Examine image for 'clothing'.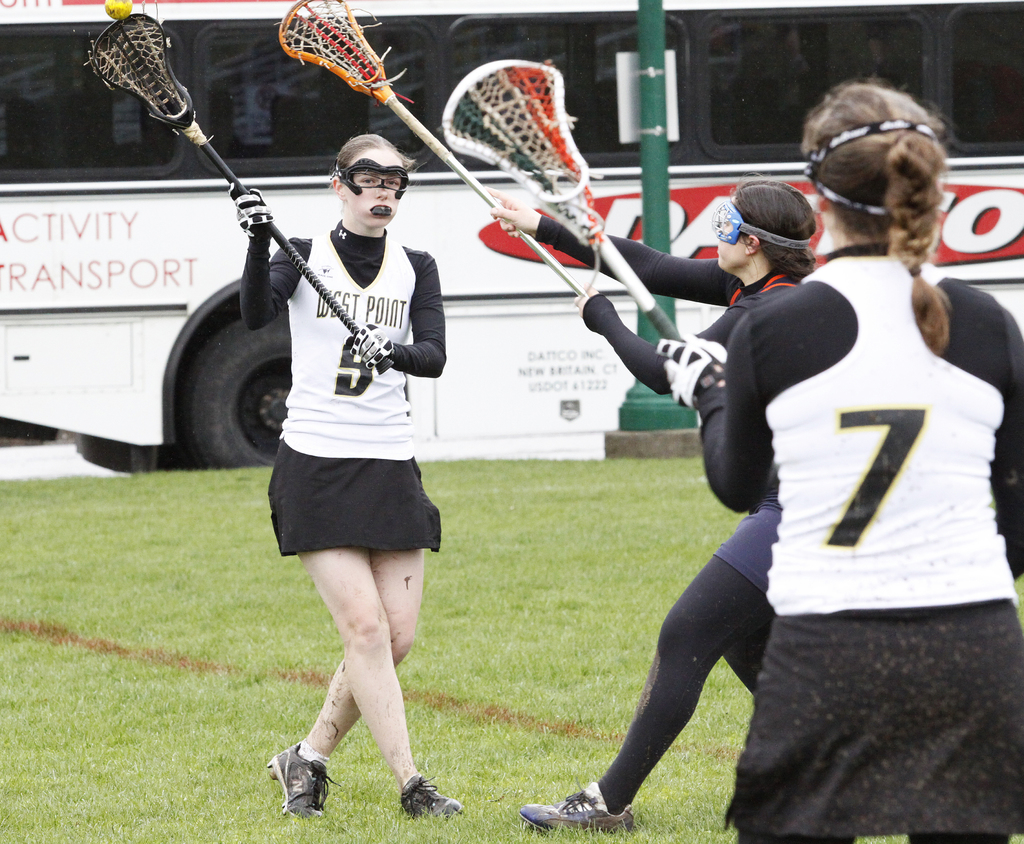
Examination result: select_region(698, 241, 1023, 843).
